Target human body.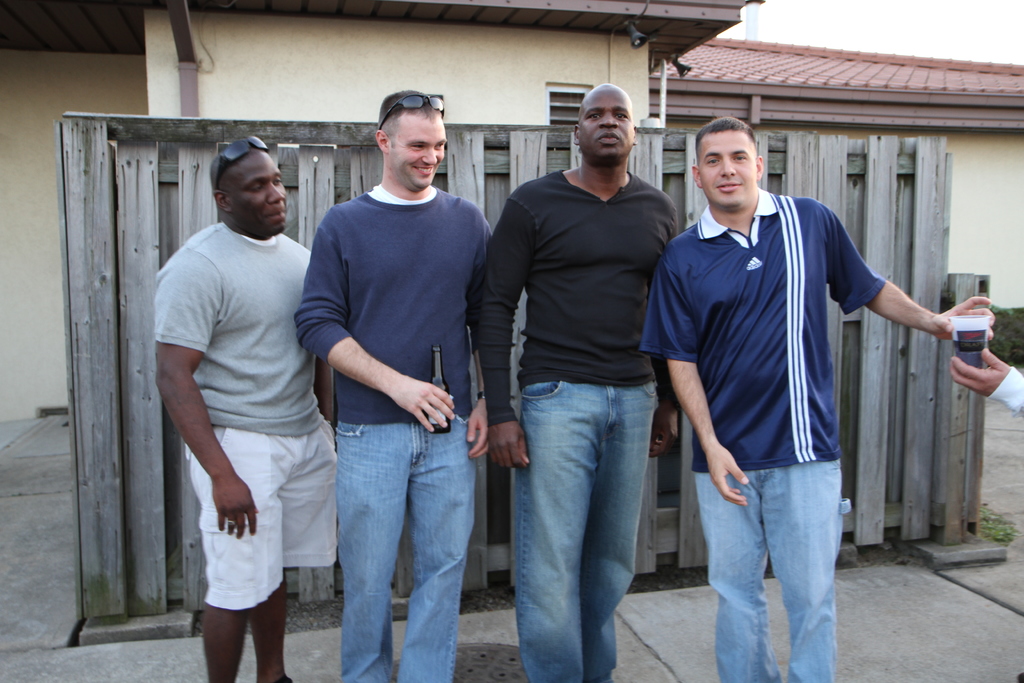
Target region: 955/347/1023/419.
